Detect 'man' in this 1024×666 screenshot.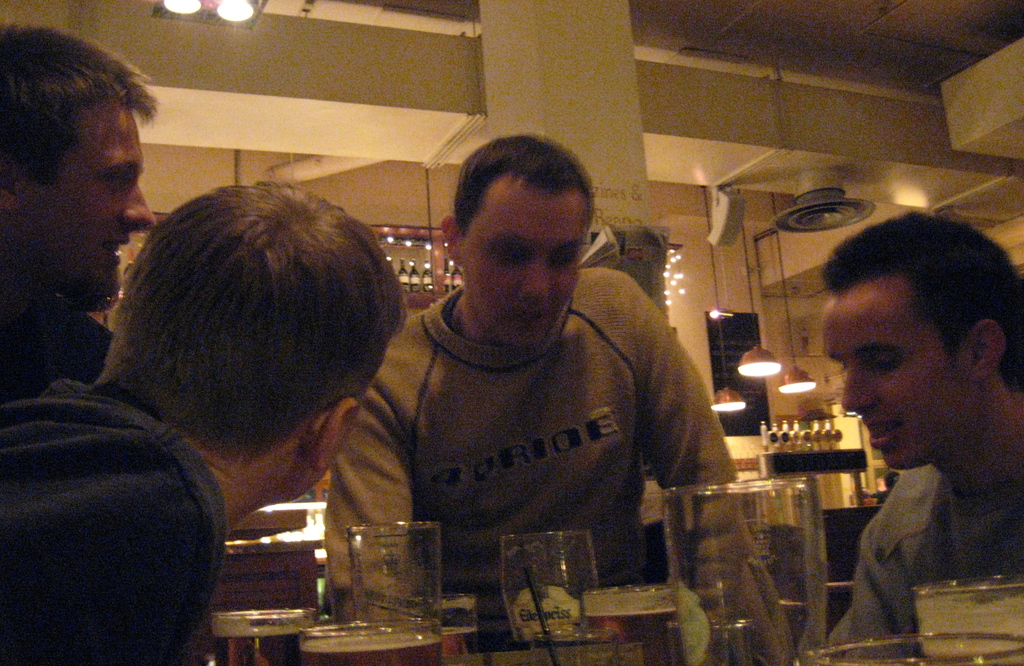
Detection: detection(0, 175, 408, 665).
